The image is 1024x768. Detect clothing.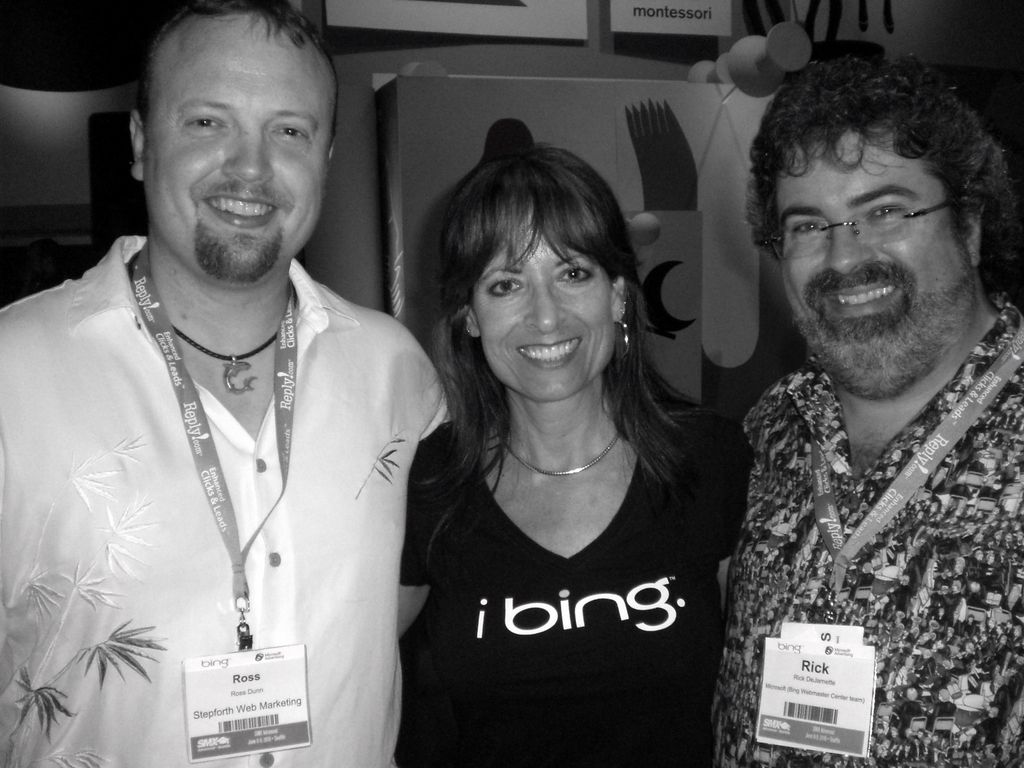
Detection: x1=742 y1=282 x2=1023 y2=767.
